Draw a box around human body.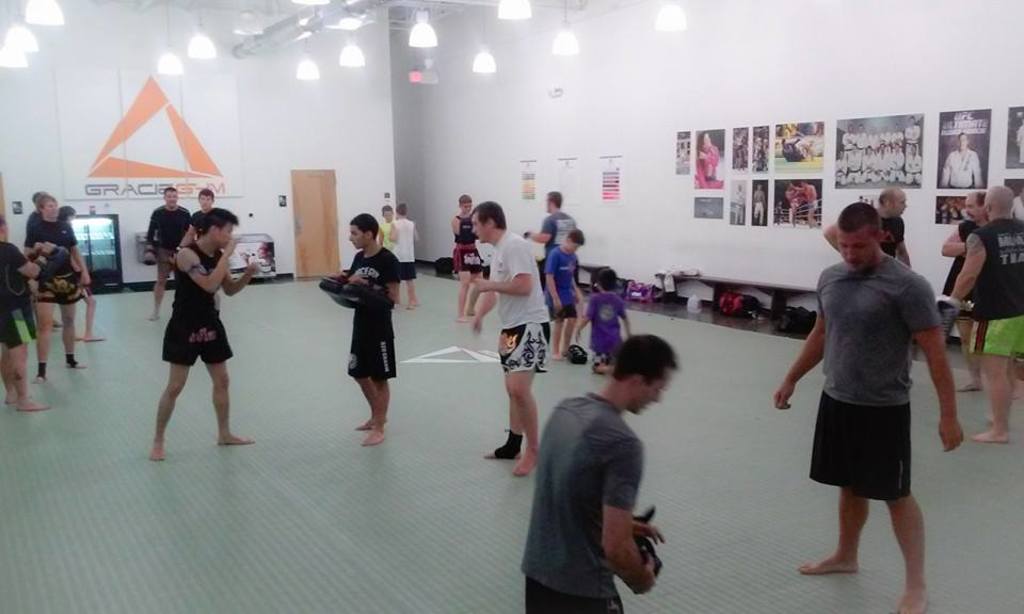
[x1=393, y1=216, x2=420, y2=312].
